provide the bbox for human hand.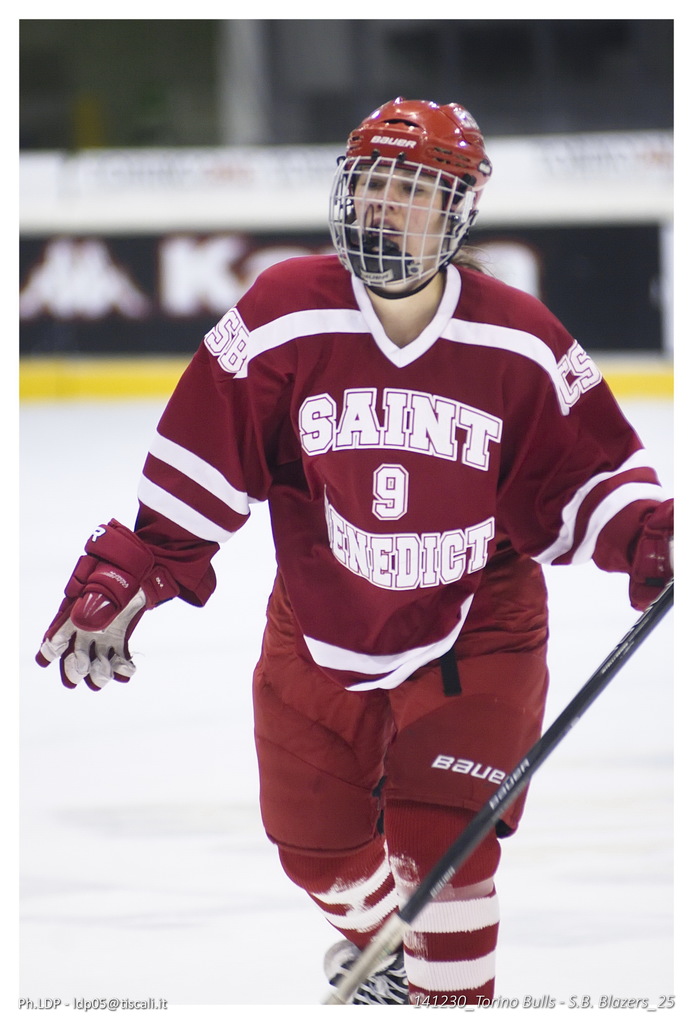
(x1=35, y1=530, x2=201, y2=675).
